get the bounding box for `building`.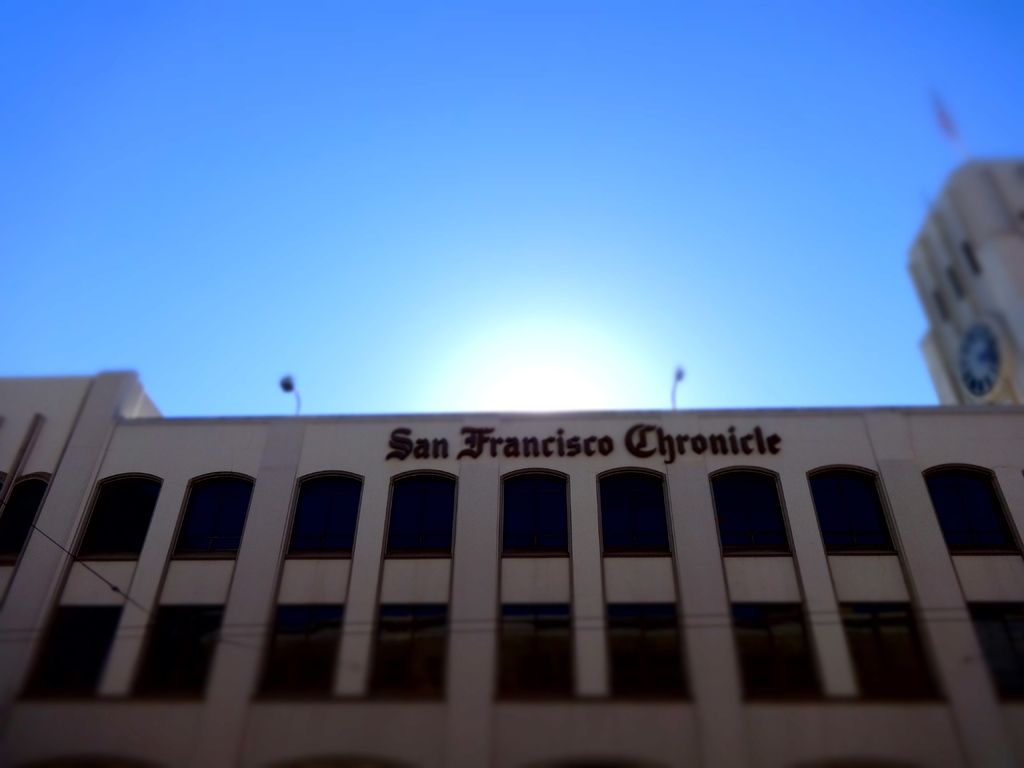
(left=0, top=367, right=1023, bottom=767).
